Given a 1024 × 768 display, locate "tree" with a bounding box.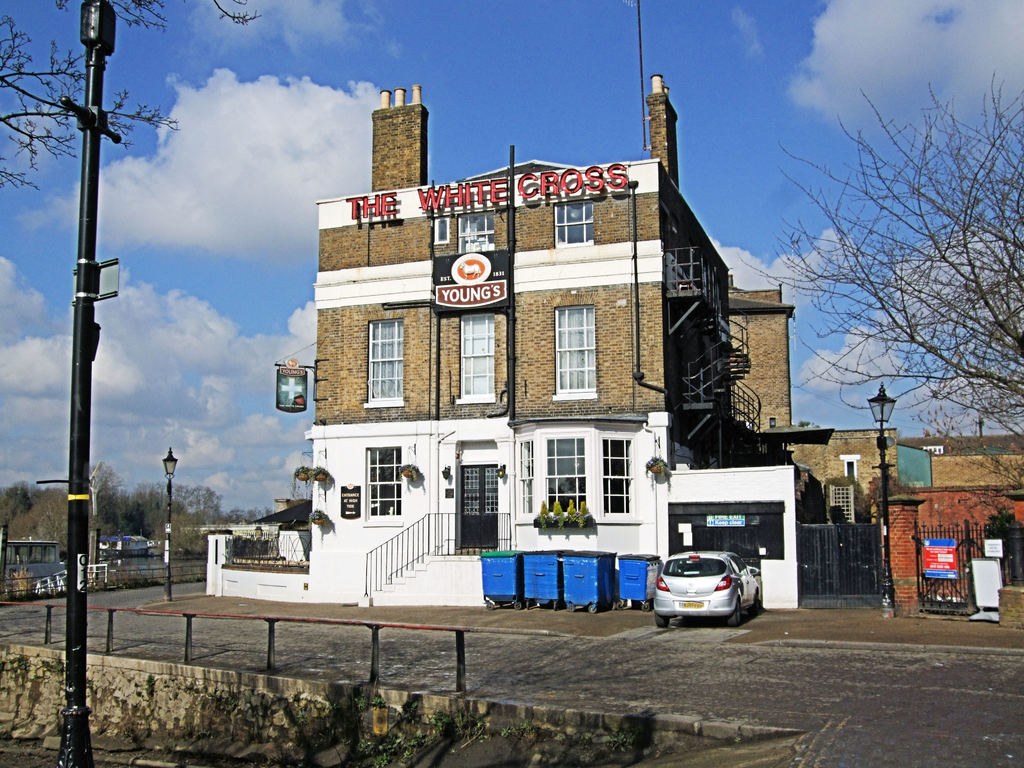
Located: Rect(227, 508, 273, 525).
